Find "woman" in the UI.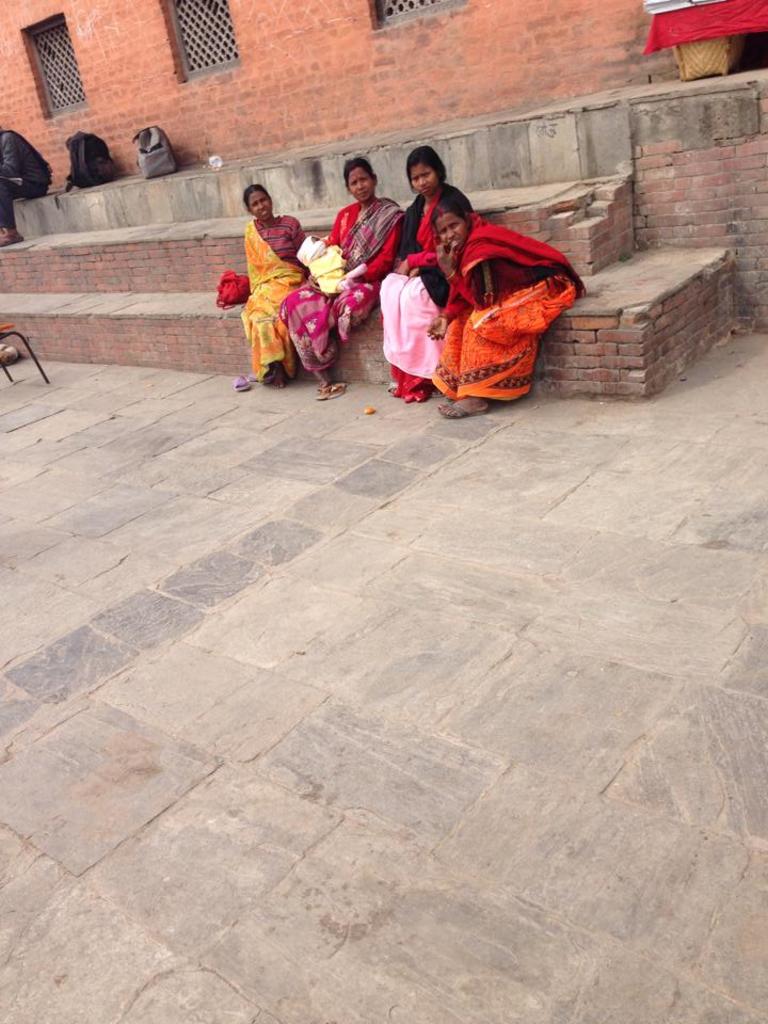
UI element at crop(371, 140, 475, 406).
